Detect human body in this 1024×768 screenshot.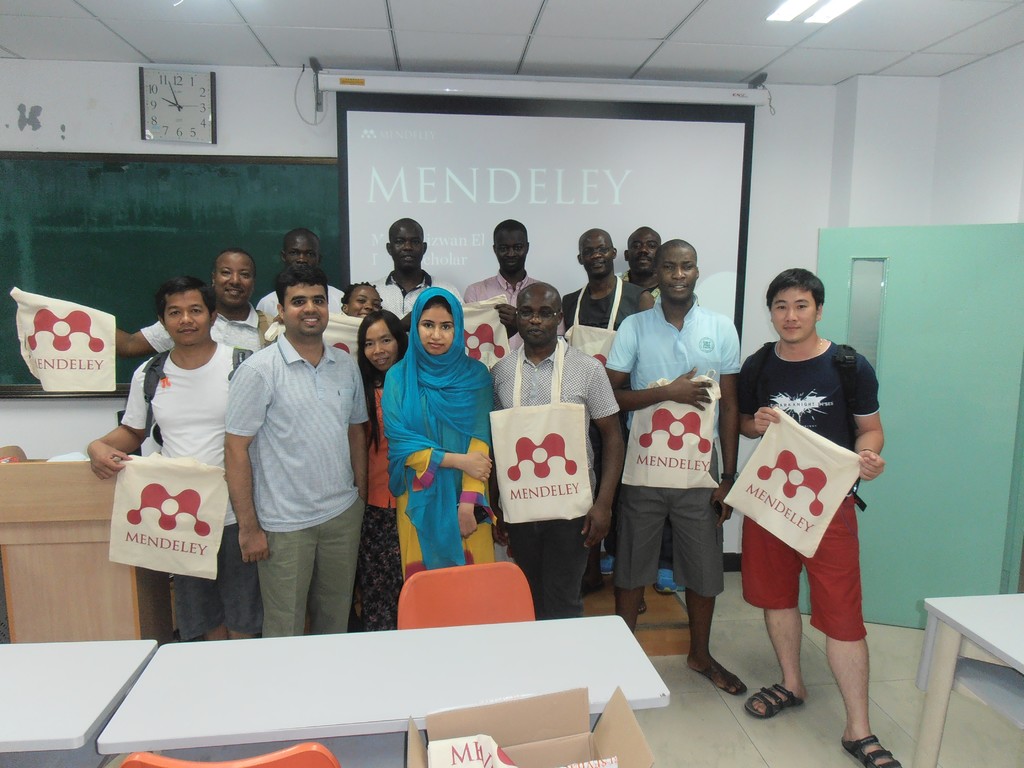
Detection: (556,268,645,373).
